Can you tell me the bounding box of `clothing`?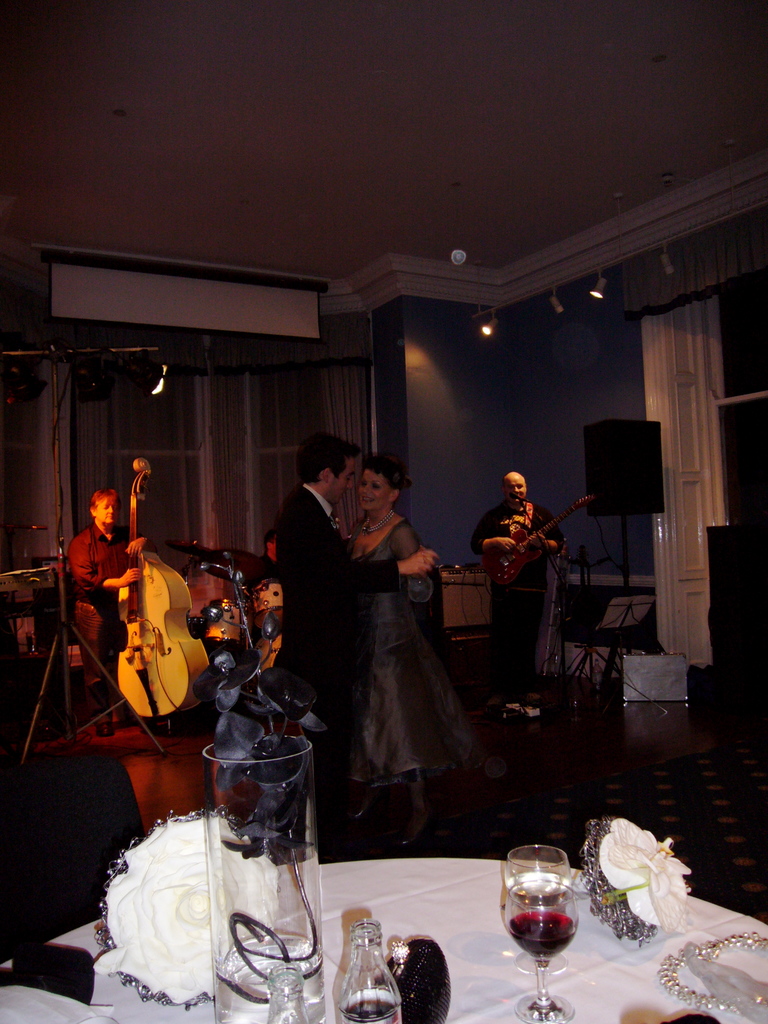
bbox(280, 484, 402, 788).
